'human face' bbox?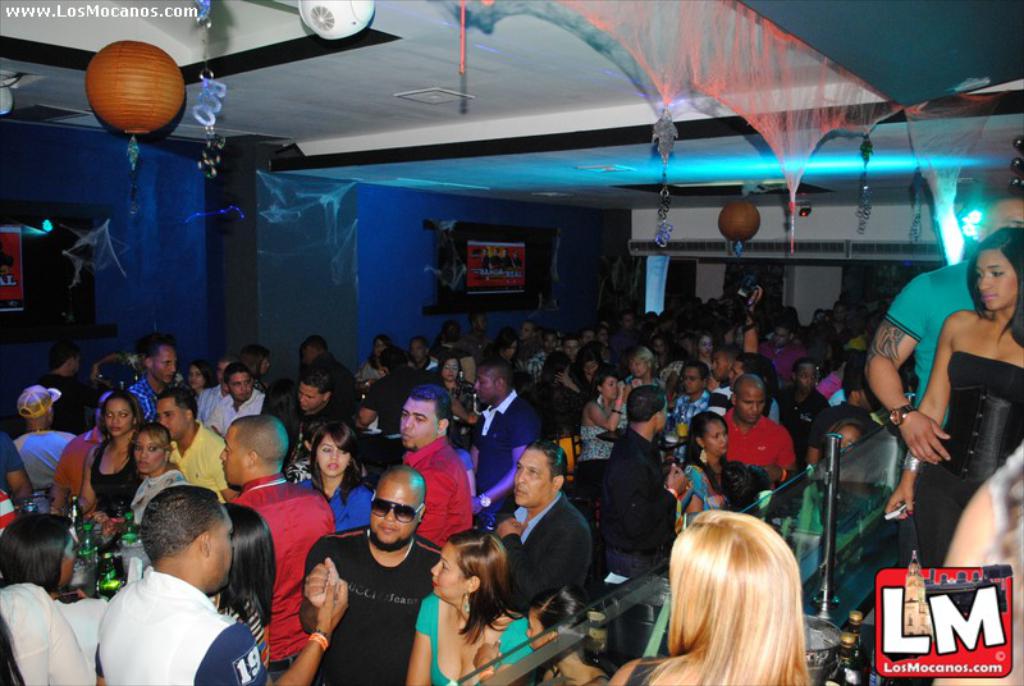
Rect(511, 449, 552, 504)
